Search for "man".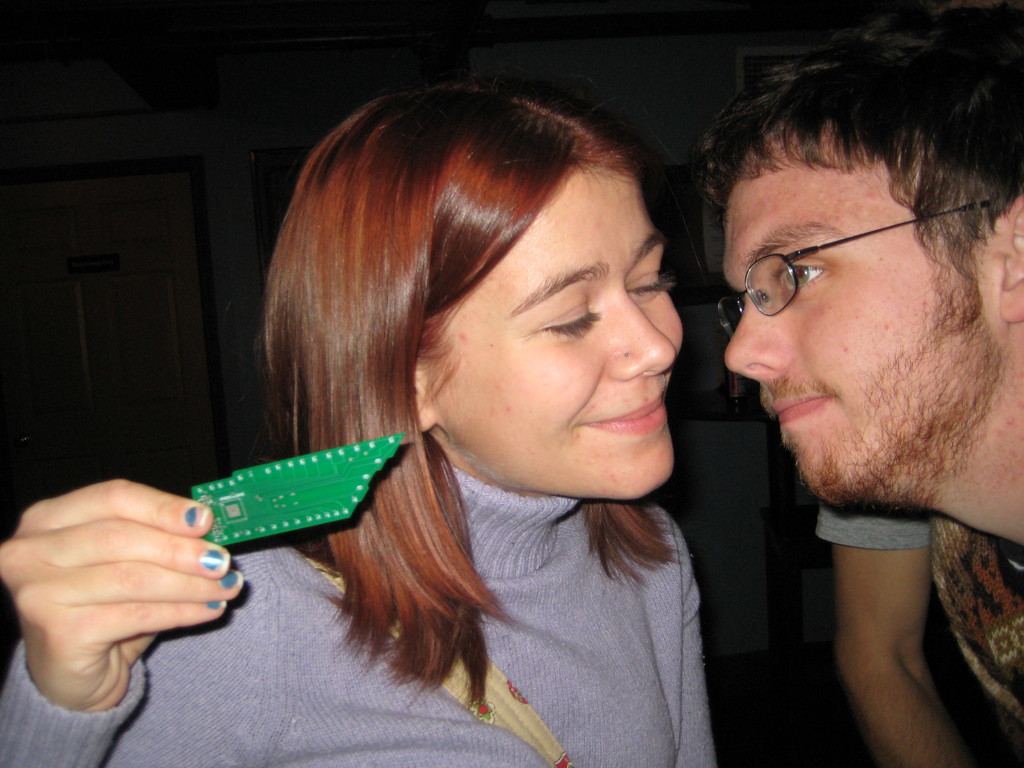
Found at bbox=(698, 0, 1023, 550).
